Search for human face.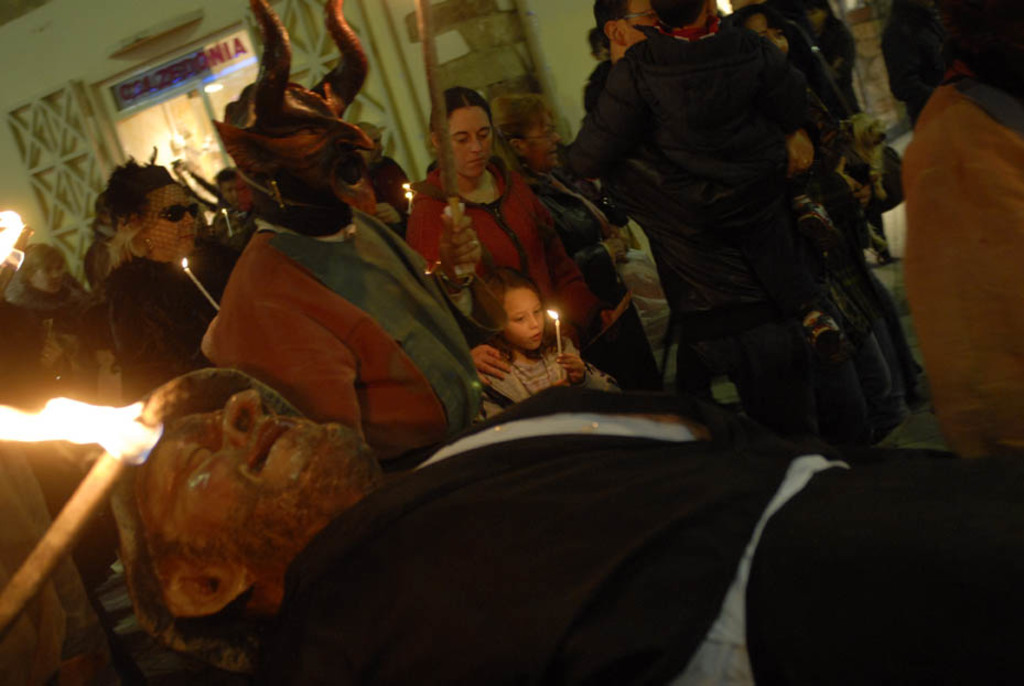
Found at bbox=[139, 388, 362, 561].
